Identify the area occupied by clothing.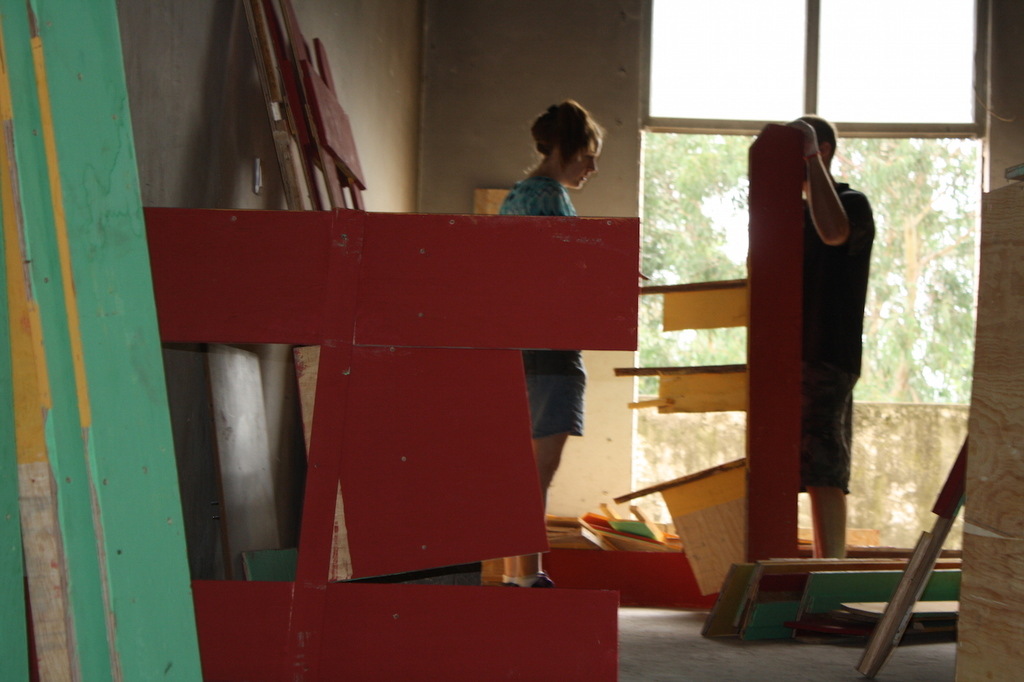
Area: left=495, top=175, right=581, bottom=439.
